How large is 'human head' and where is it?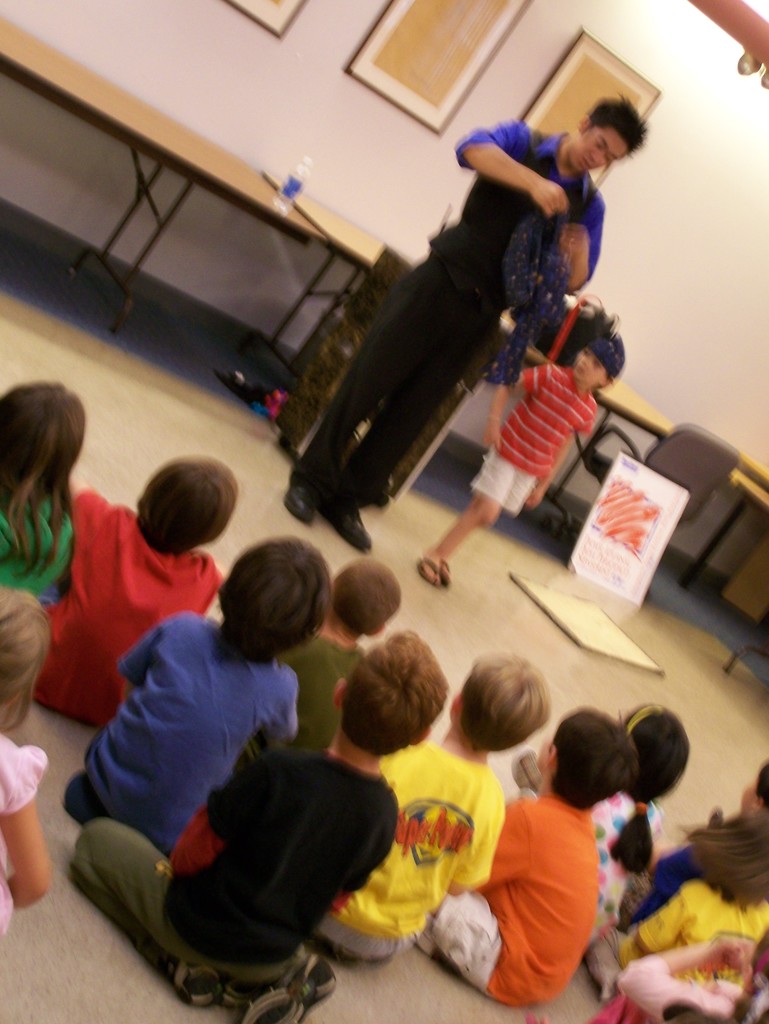
Bounding box: bbox=(532, 708, 637, 803).
